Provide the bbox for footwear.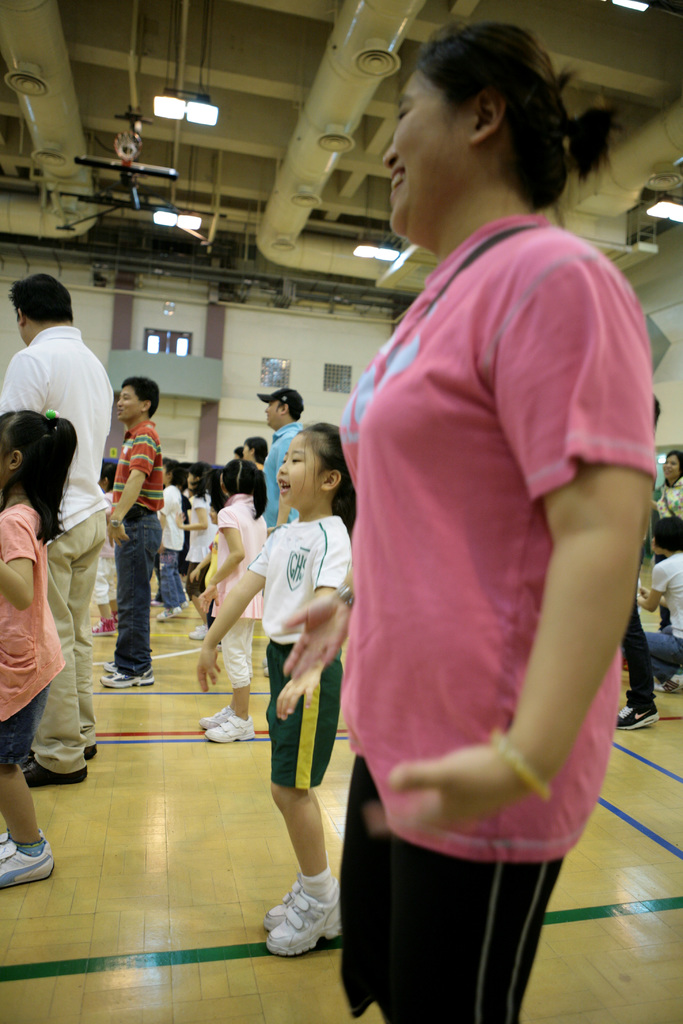
l=156, t=604, r=174, b=620.
